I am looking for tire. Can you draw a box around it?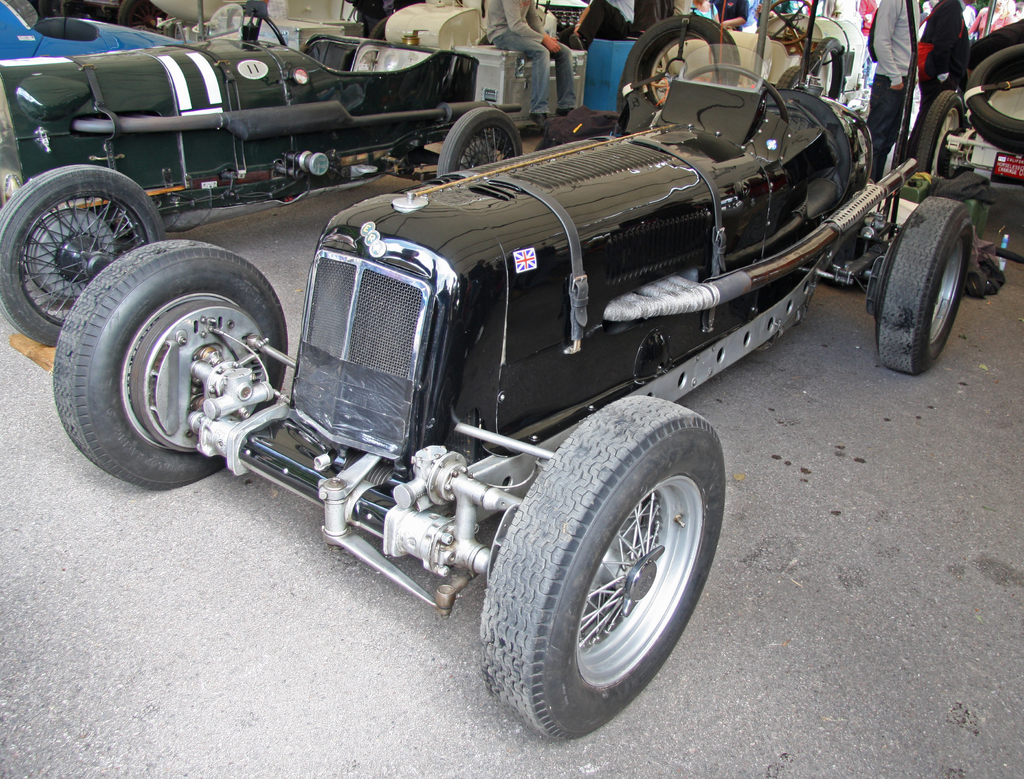
Sure, the bounding box is 969,45,1023,148.
